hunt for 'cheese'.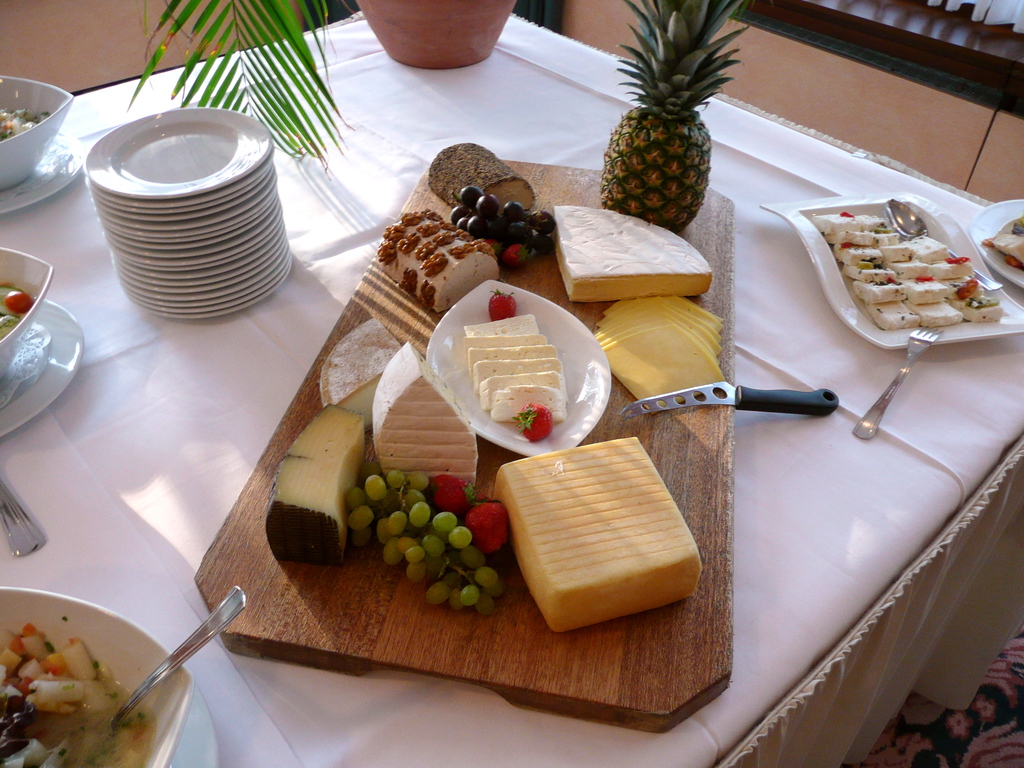
Hunted down at 373:339:477:487.
